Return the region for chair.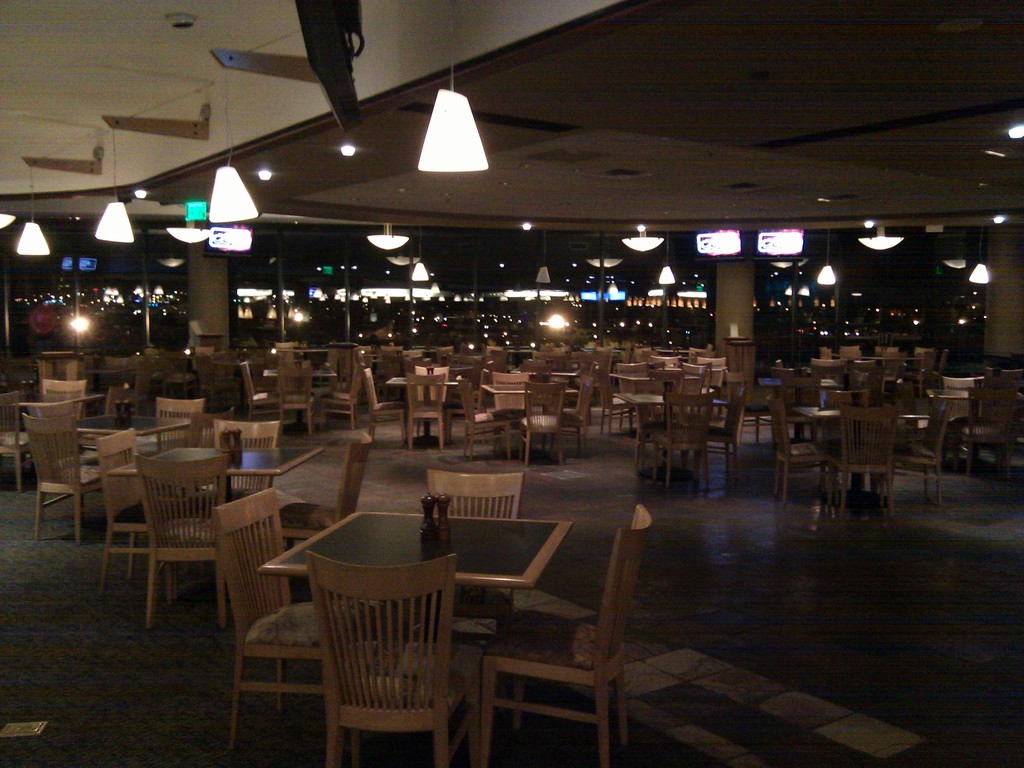
723/372/774/444.
